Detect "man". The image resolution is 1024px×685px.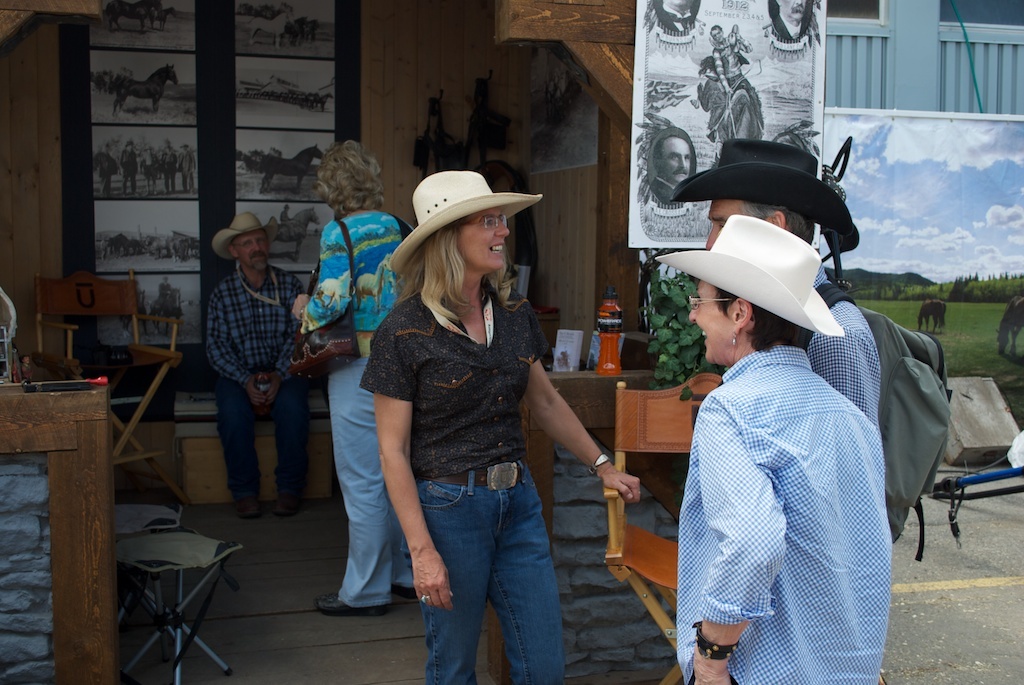
region(662, 0, 697, 33).
